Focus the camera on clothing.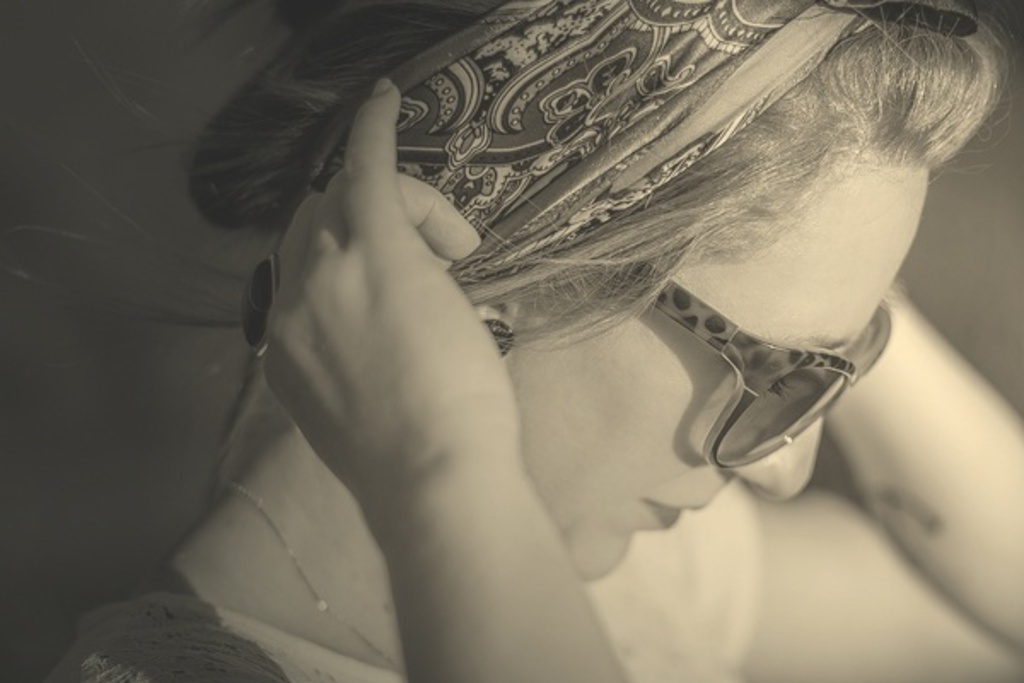
Focus region: 48:478:763:681.
